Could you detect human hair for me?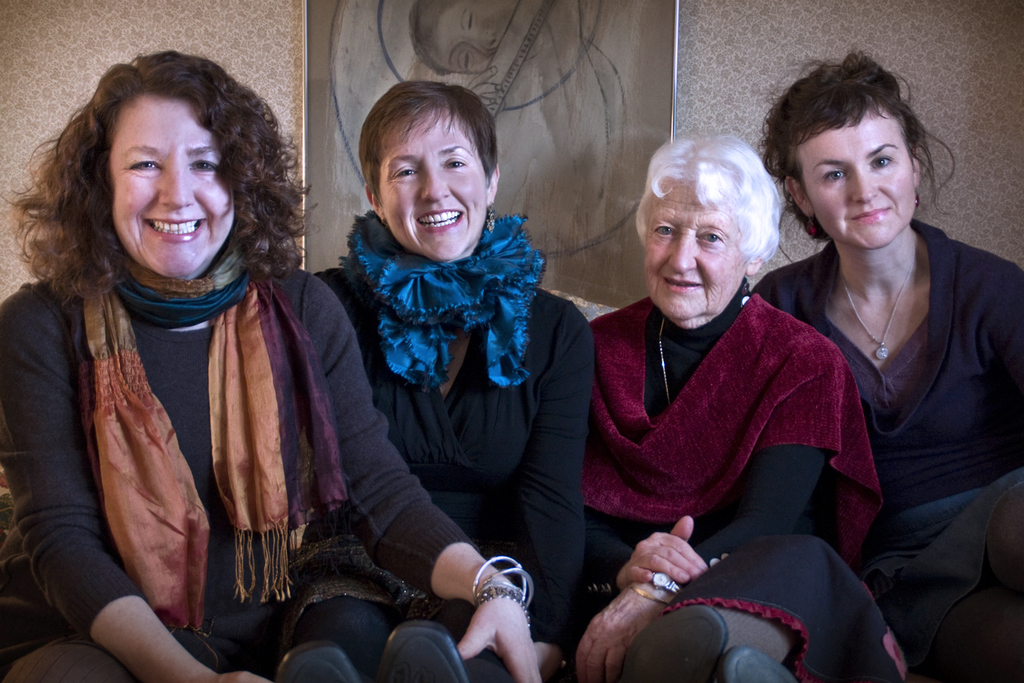
Detection result: select_region(765, 51, 953, 218).
